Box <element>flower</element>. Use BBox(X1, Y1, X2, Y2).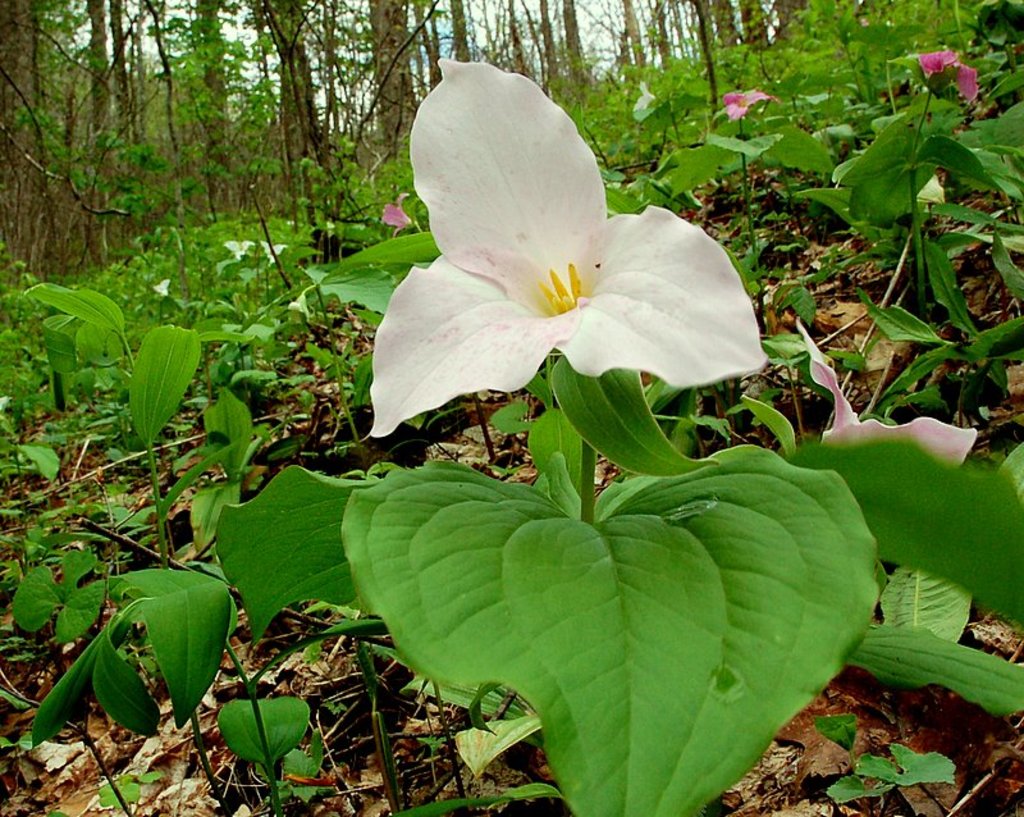
BBox(383, 65, 760, 434).
